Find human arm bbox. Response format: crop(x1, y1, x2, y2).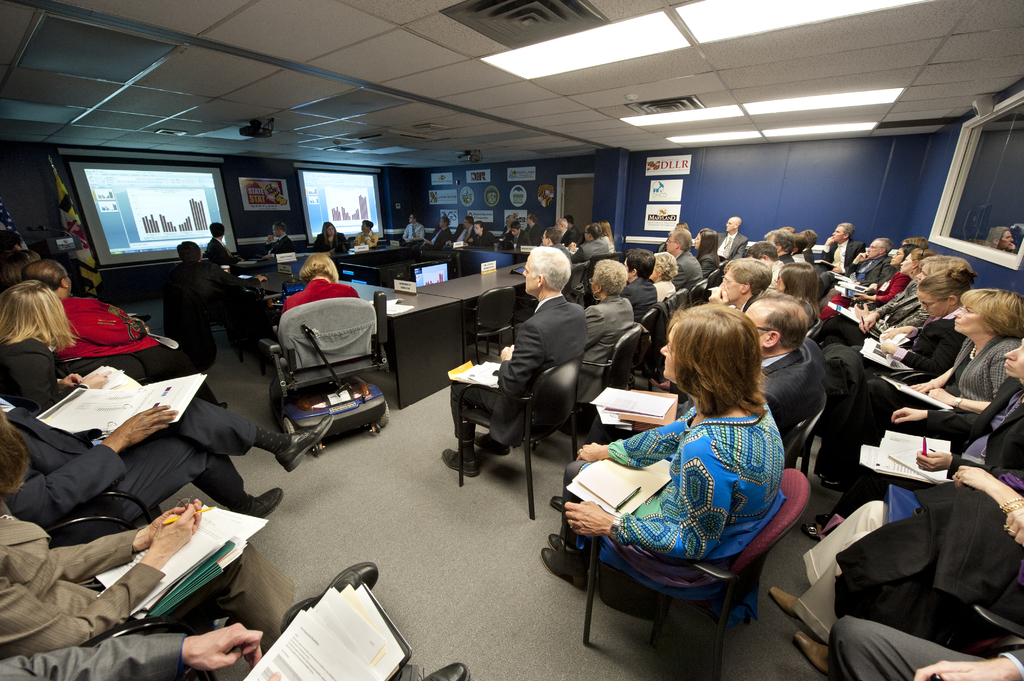
crop(701, 255, 716, 277).
